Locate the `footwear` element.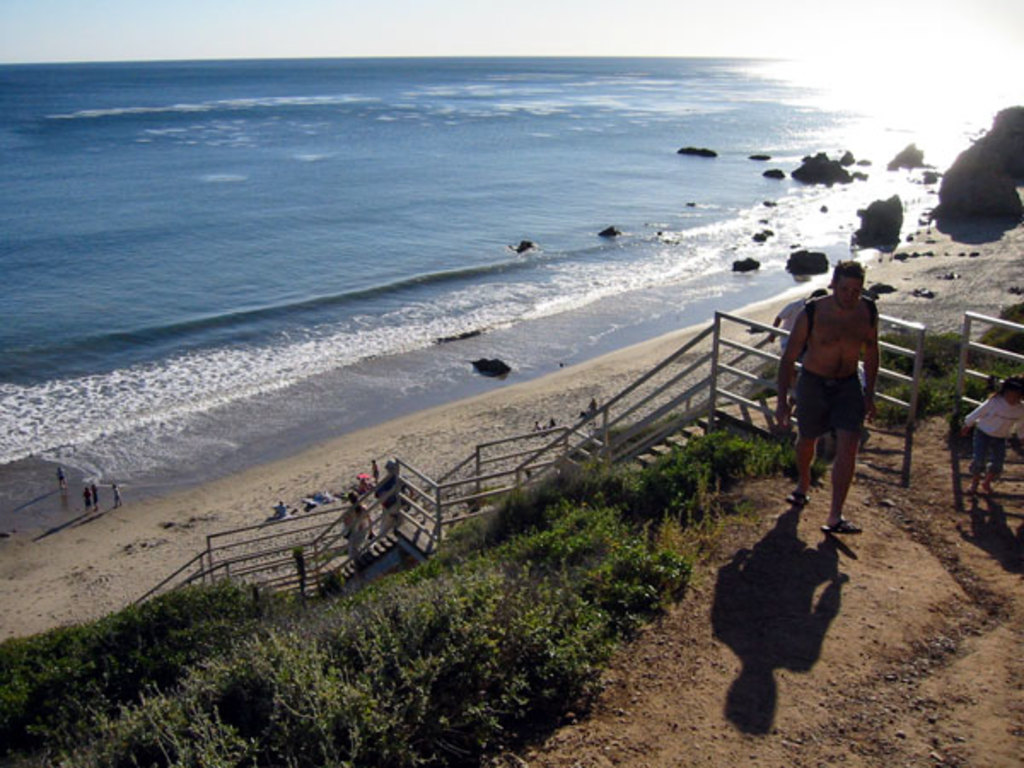
Element bbox: [821,517,862,532].
